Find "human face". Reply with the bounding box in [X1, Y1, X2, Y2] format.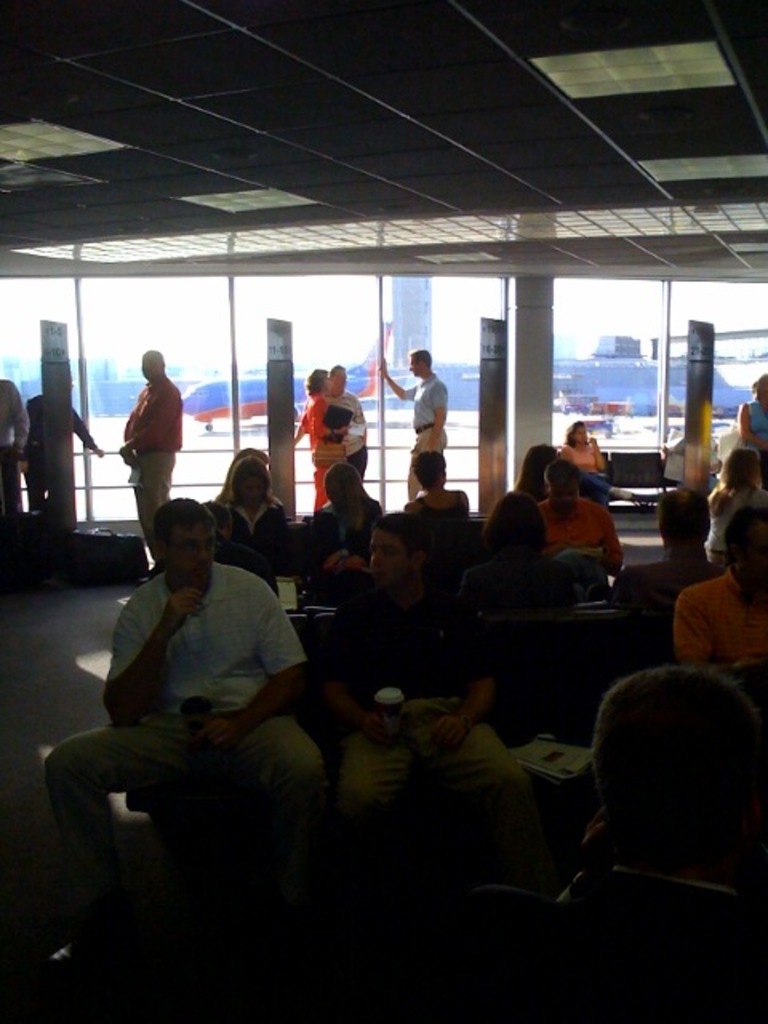
[746, 522, 766, 598].
